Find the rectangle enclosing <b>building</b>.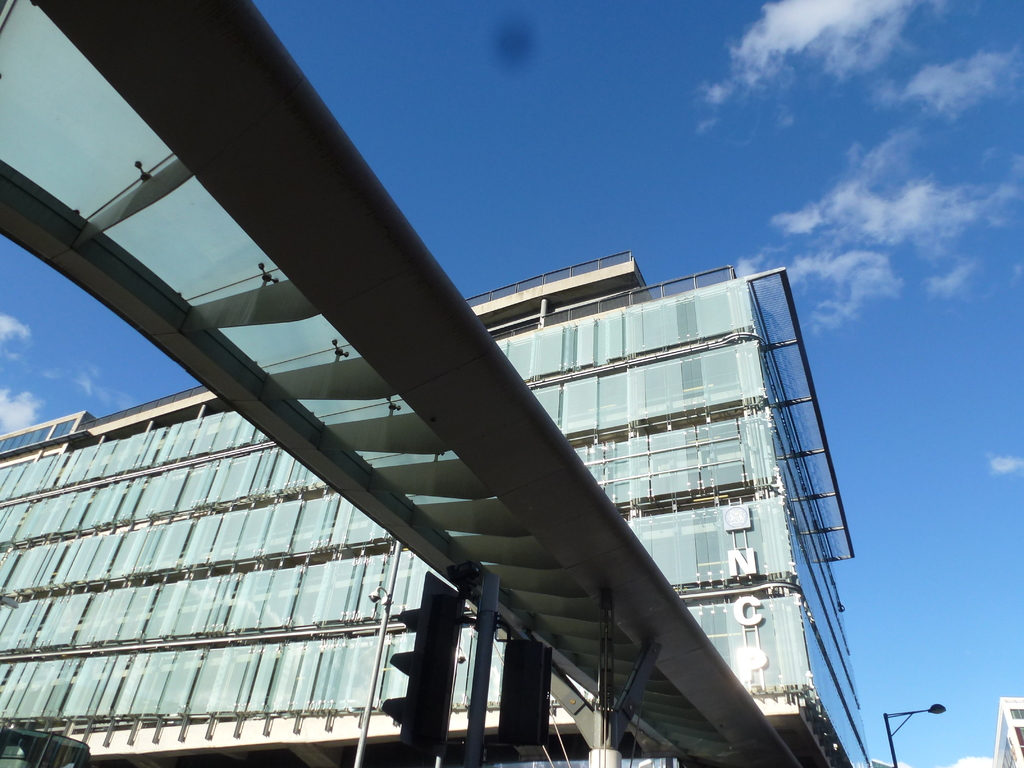
bbox(0, 253, 858, 766).
